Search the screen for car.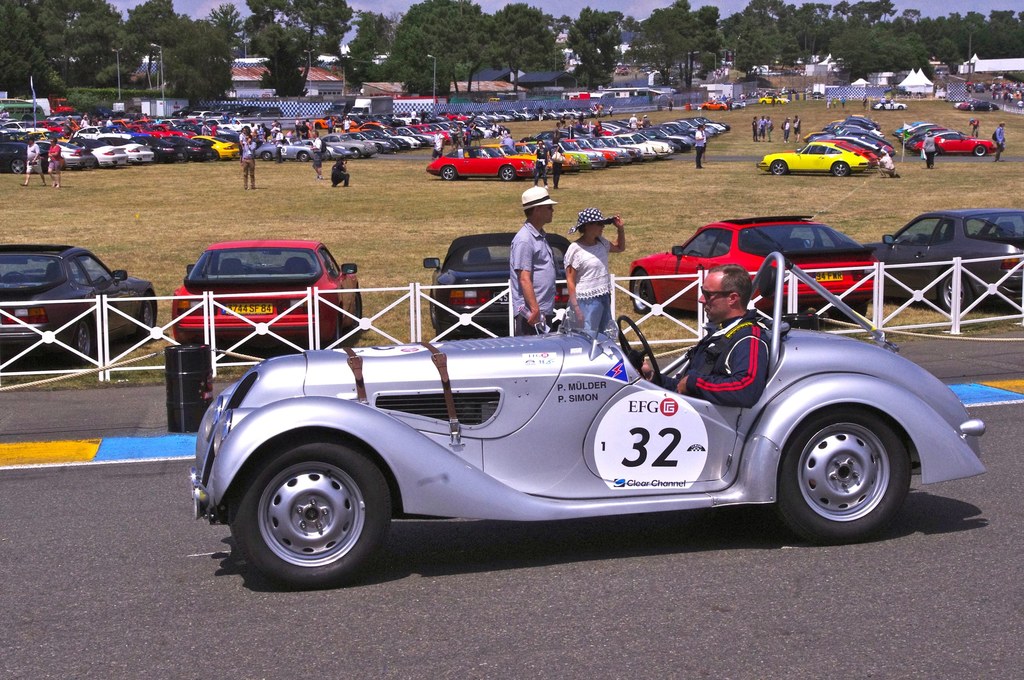
Found at detection(431, 227, 571, 333).
